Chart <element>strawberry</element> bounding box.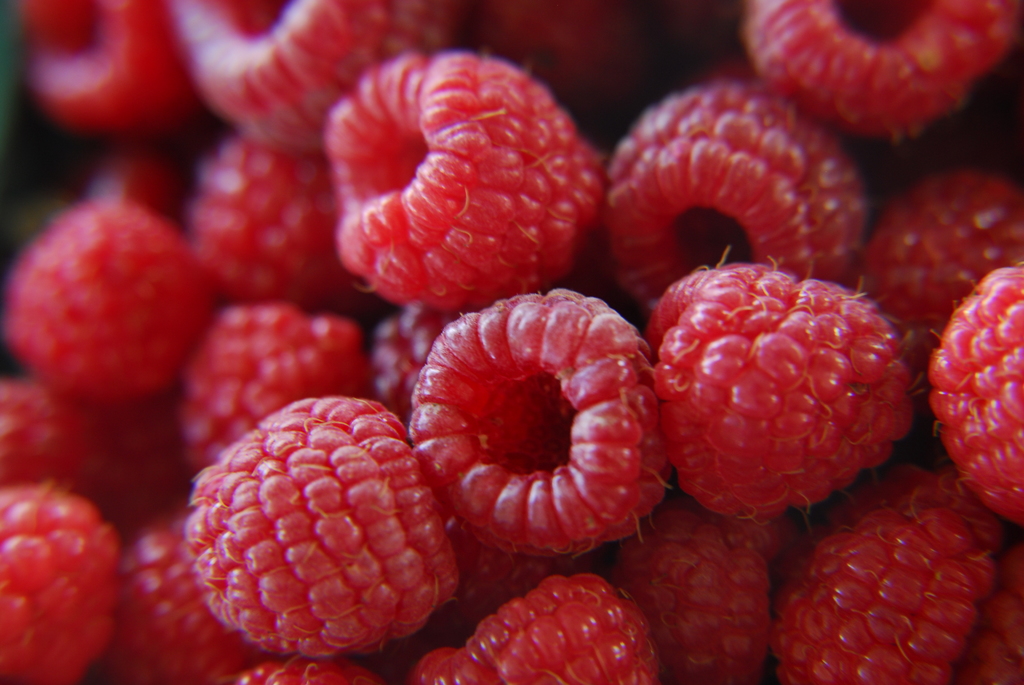
Charted: <region>192, 381, 477, 660</region>.
